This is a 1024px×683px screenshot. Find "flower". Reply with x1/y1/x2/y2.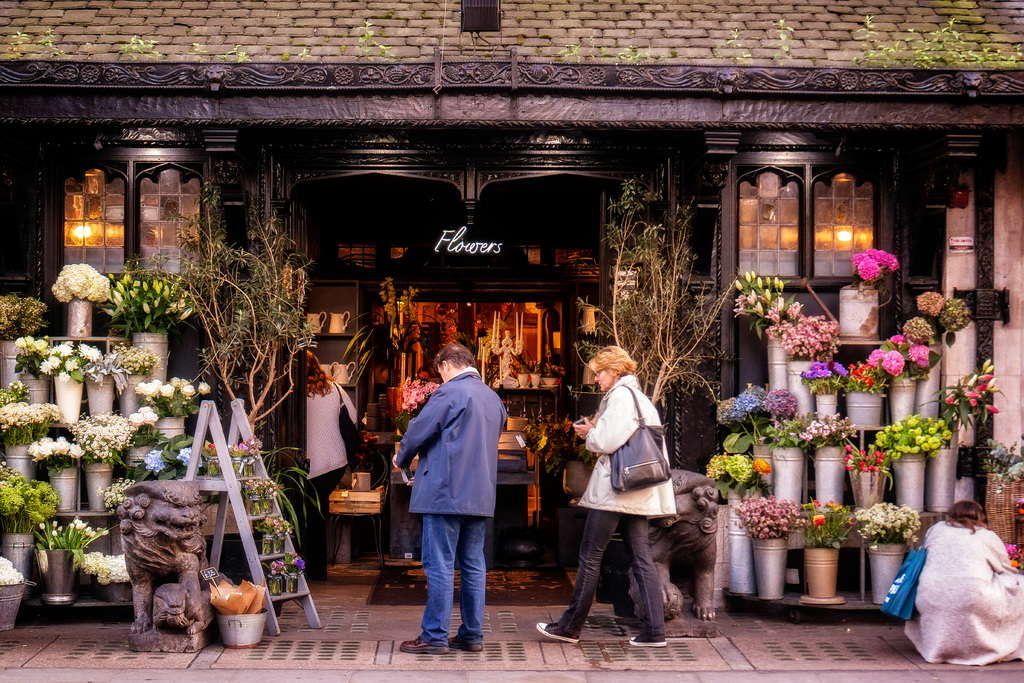
877/349/905/381.
